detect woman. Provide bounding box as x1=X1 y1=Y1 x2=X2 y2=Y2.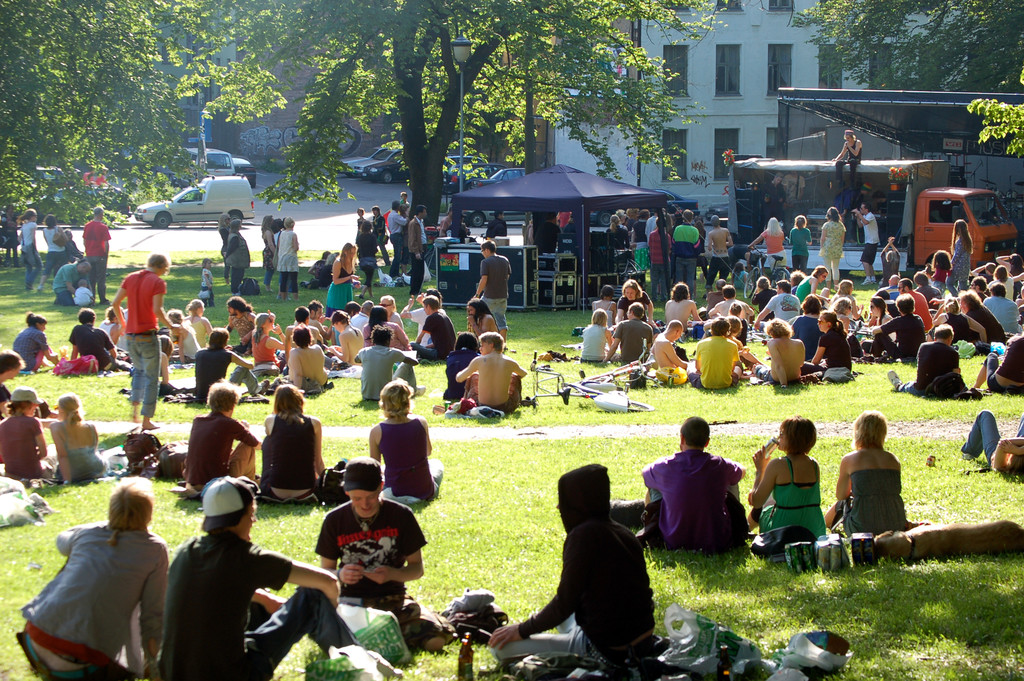
x1=632 y1=208 x2=650 y2=274.
